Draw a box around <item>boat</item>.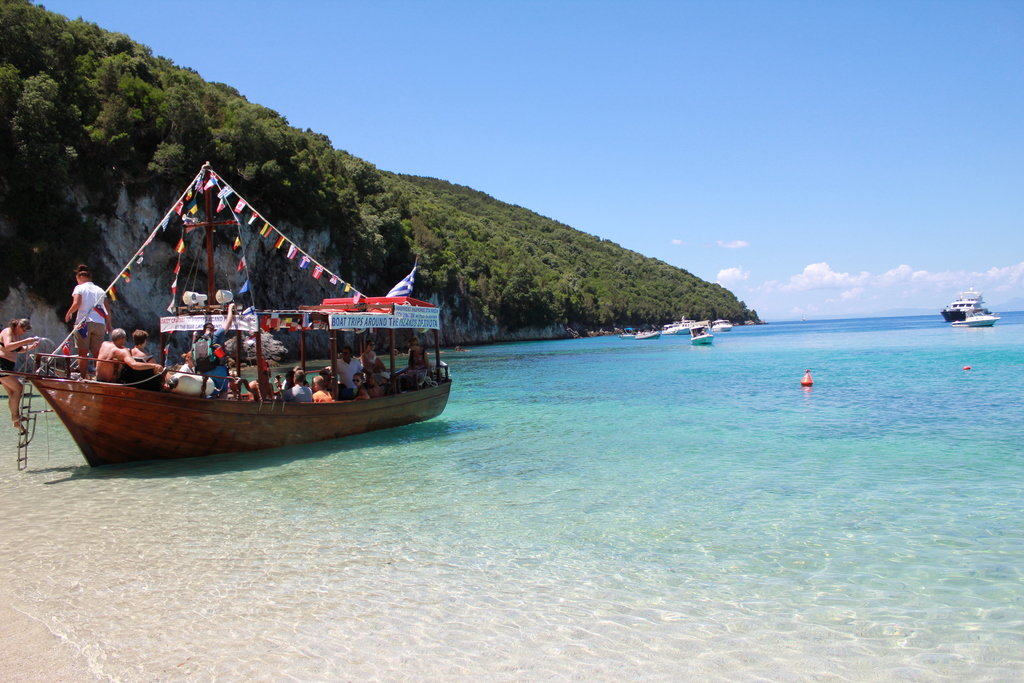
968,308,998,327.
